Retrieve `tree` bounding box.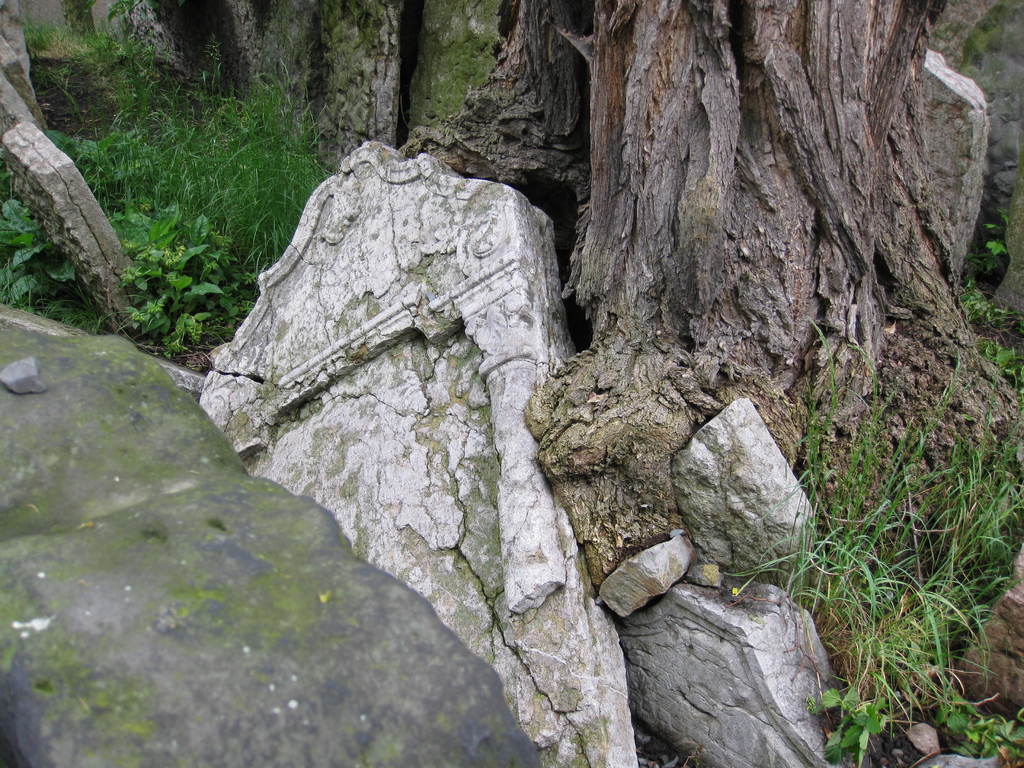
Bounding box: 397/0/1018/589.
